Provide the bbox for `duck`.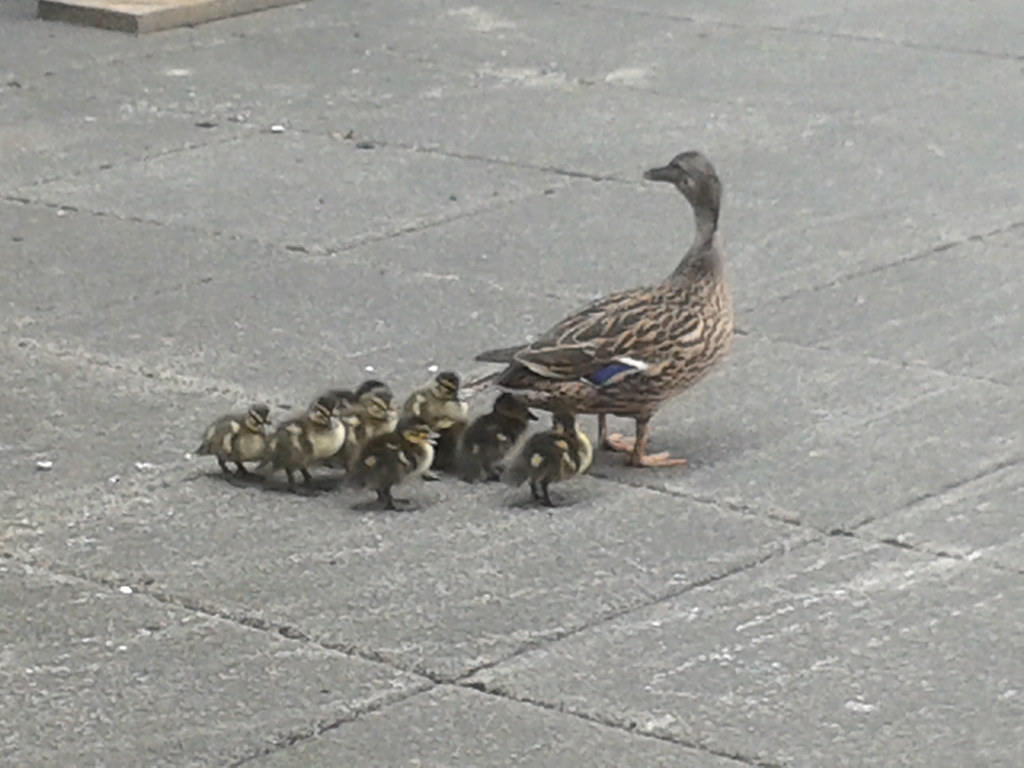
[509, 401, 598, 506].
